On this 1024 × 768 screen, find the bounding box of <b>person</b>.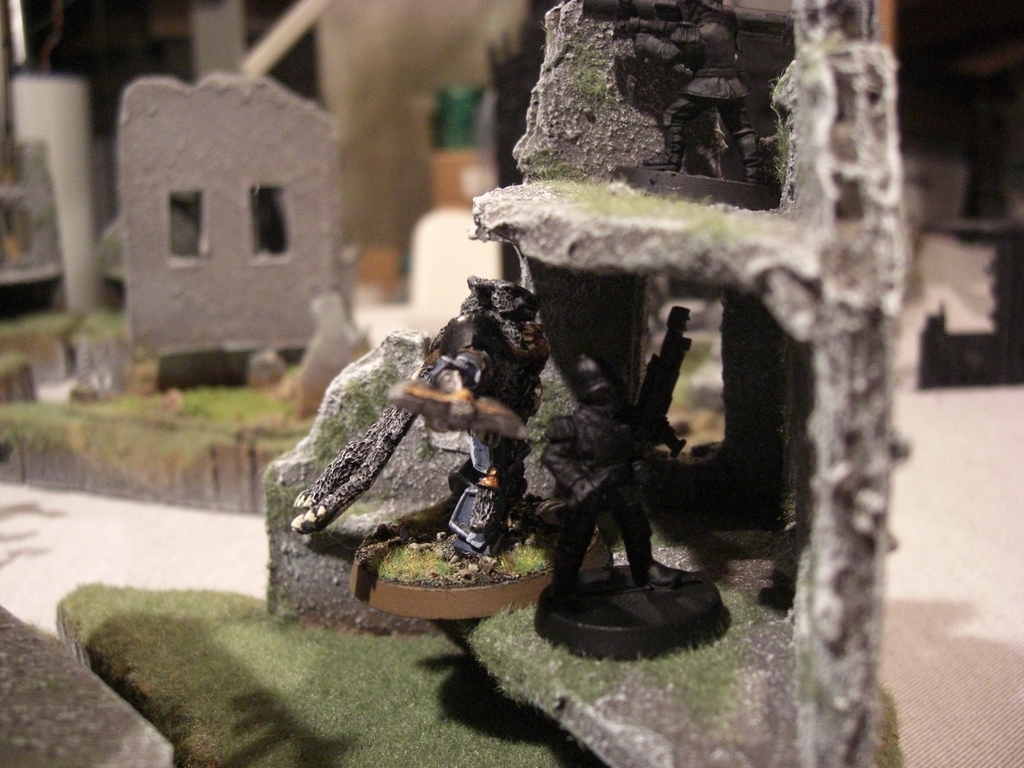
Bounding box: 610/0/762/186.
